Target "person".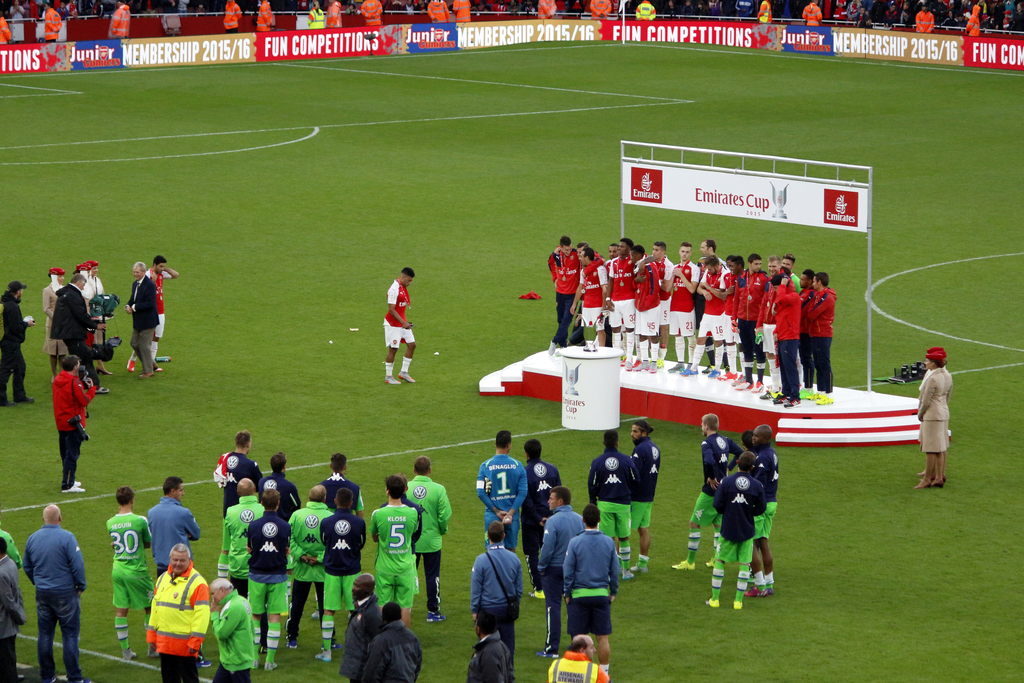
Target region: <region>0, 17, 10, 45</region>.
